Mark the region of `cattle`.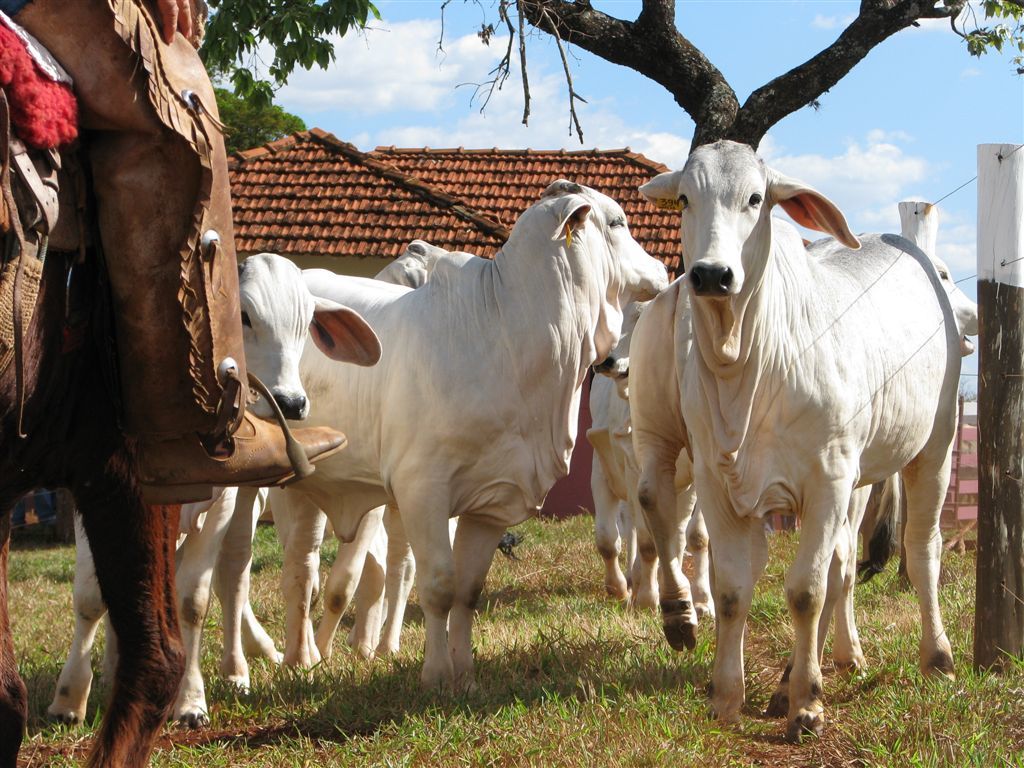
Region: pyautogui.locateOnScreen(221, 238, 460, 680).
